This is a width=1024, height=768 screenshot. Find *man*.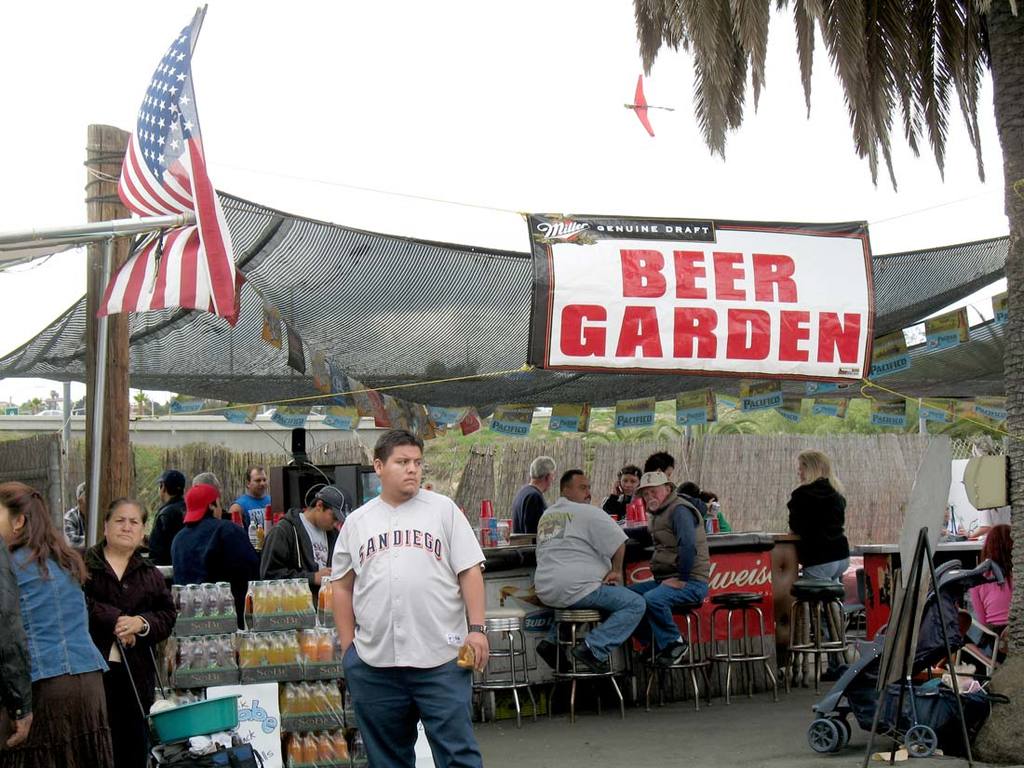
Bounding box: (532, 465, 651, 678).
